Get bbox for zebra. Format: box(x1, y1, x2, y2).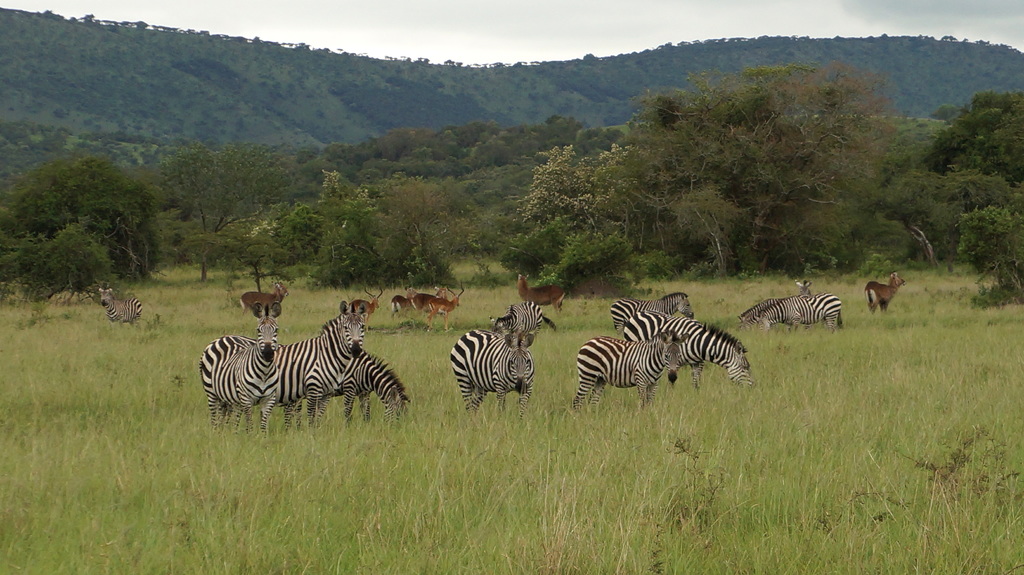
box(620, 309, 754, 389).
